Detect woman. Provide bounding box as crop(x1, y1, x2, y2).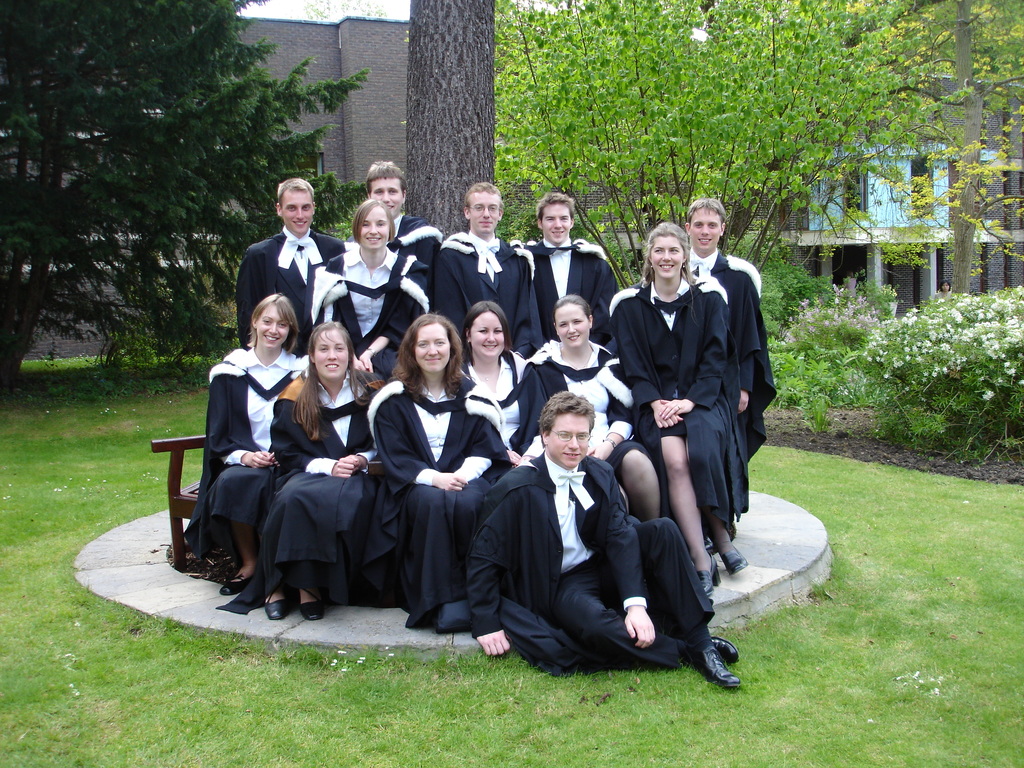
crop(314, 198, 432, 372).
